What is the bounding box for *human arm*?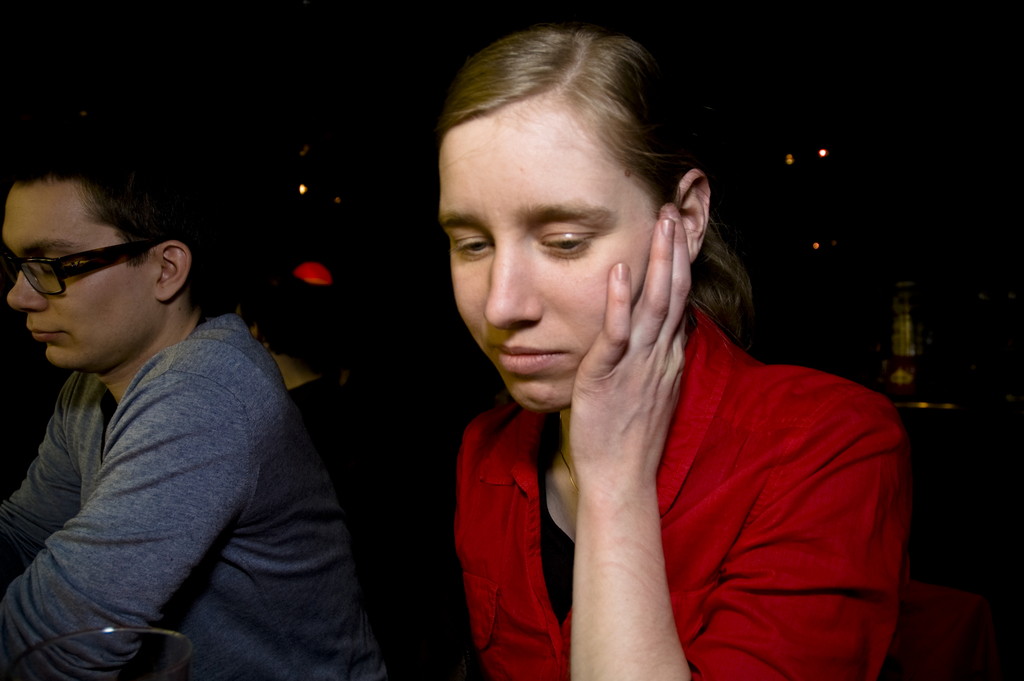
6,385,88,584.
